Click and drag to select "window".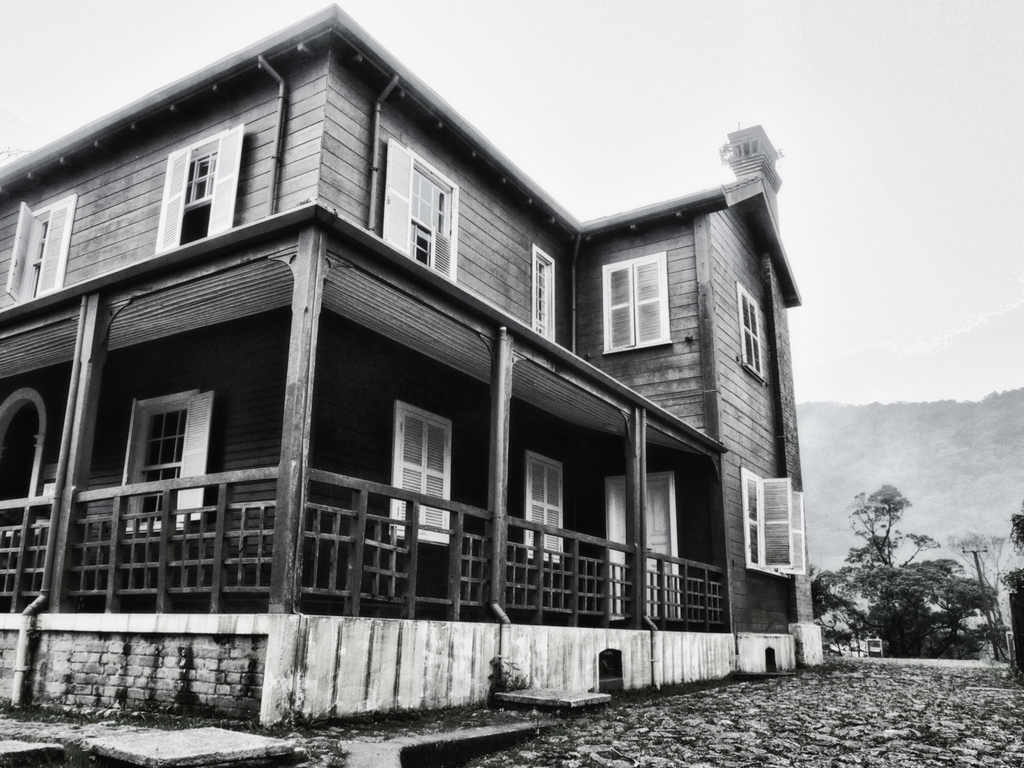
Selection: <bbox>529, 452, 570, 561</bbox>.
